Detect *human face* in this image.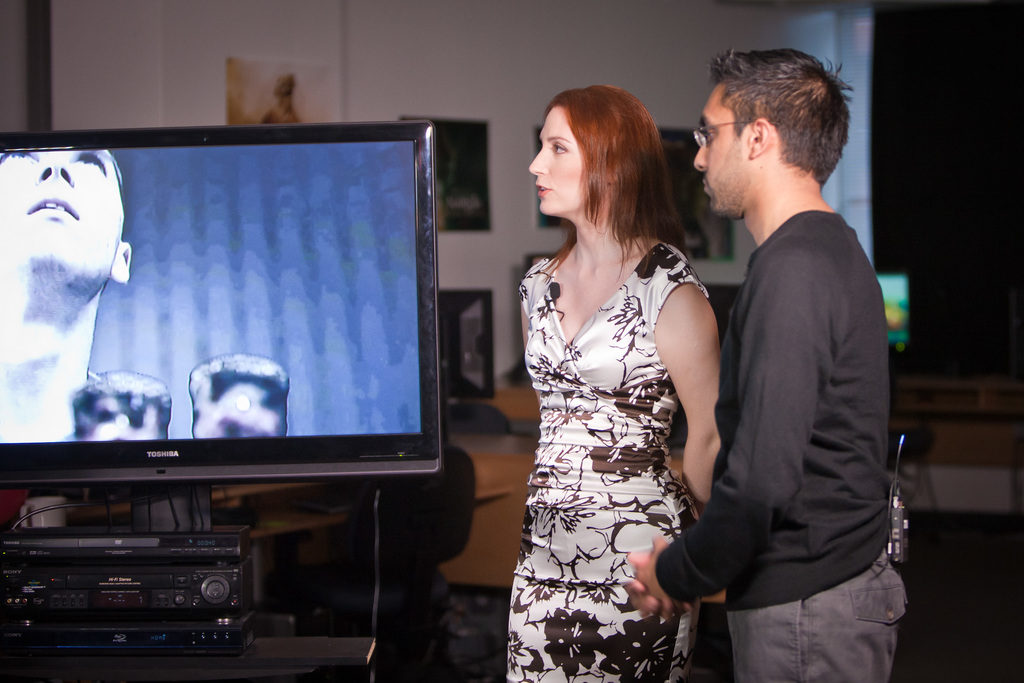
Detection: box(0, 150, 129, 285).
